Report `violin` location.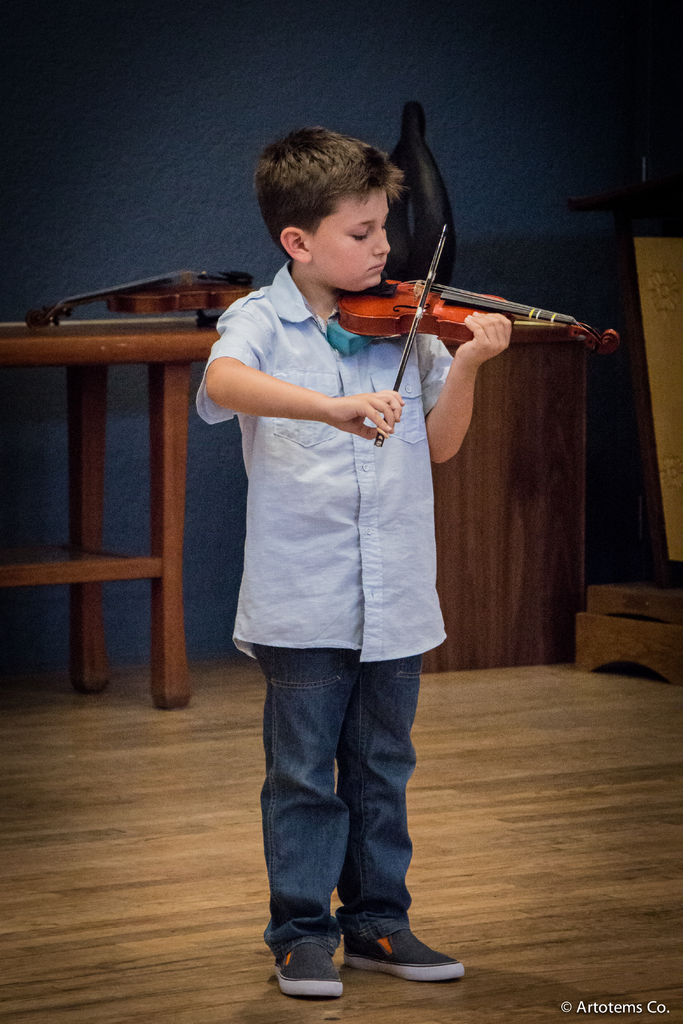
Report: [0, 271, 261, 326].
